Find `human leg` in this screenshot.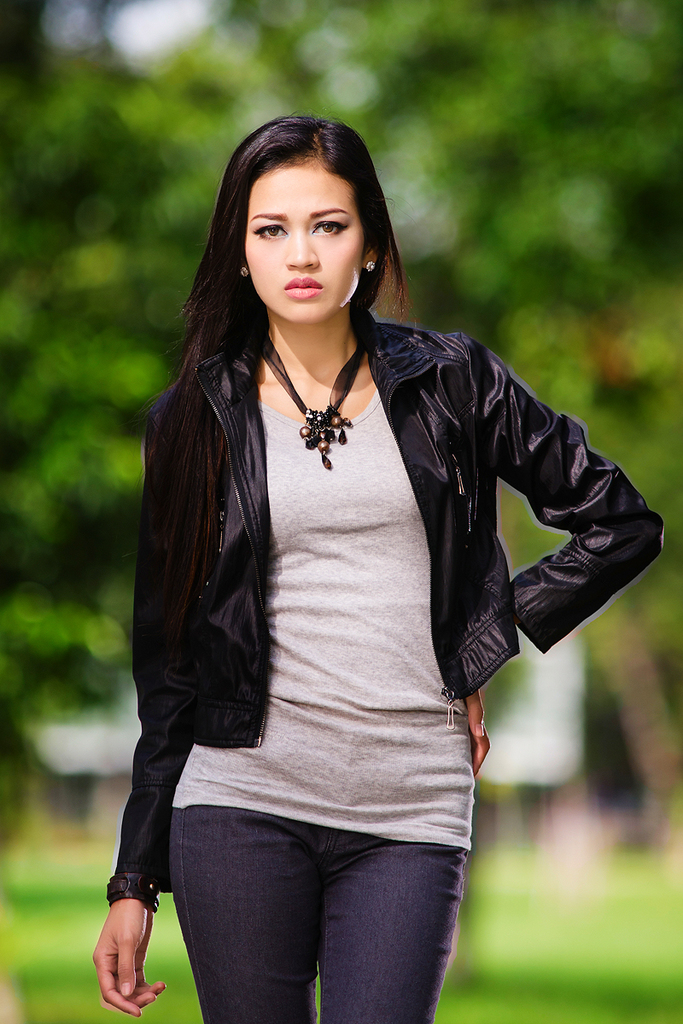
The bounding box for `human leg` is 320, 836, 459, 1023.
